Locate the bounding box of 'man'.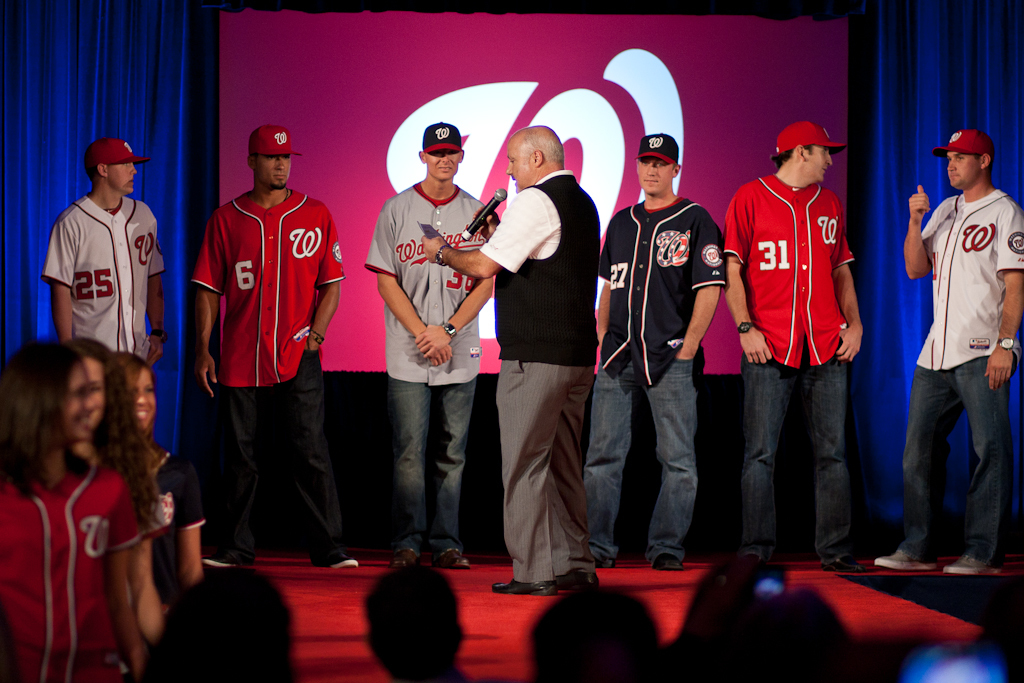
Bounding box: [417, 117, 608, 600].
